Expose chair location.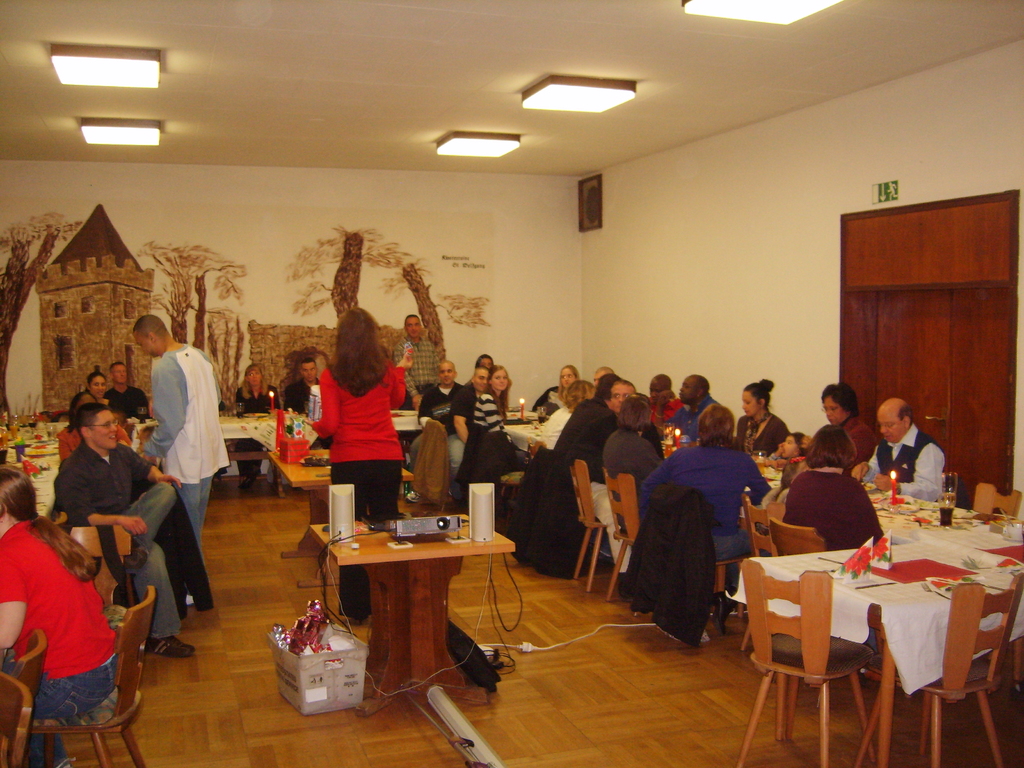
Exposed at [x1=488, y1=433, x2=531, y2=531].
